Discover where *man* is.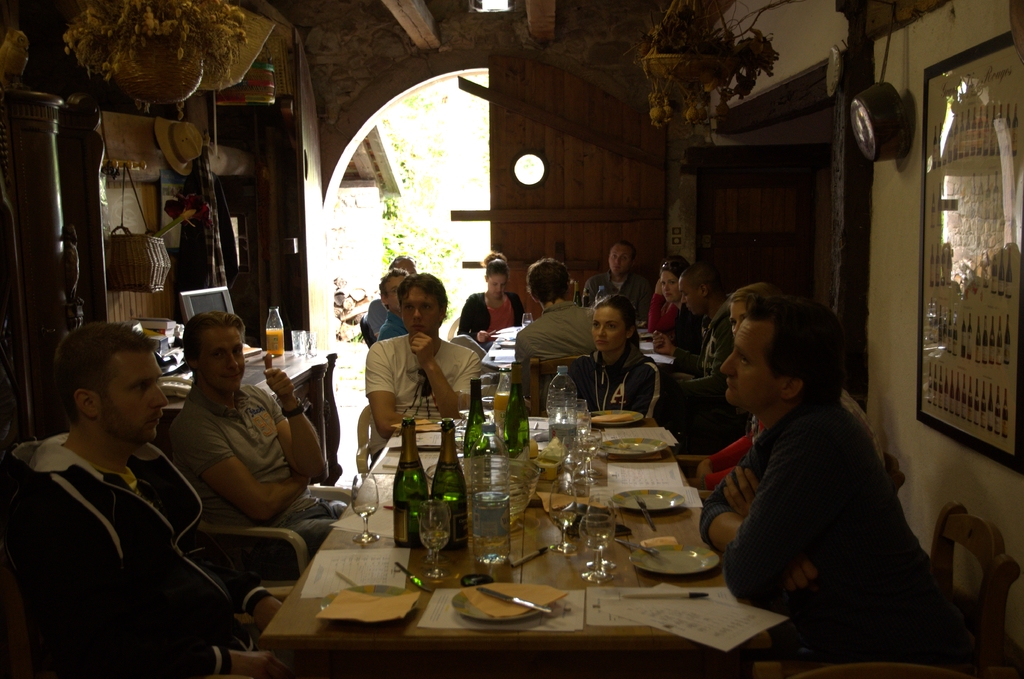
Discovered at region(360, 268, 481, 438).
